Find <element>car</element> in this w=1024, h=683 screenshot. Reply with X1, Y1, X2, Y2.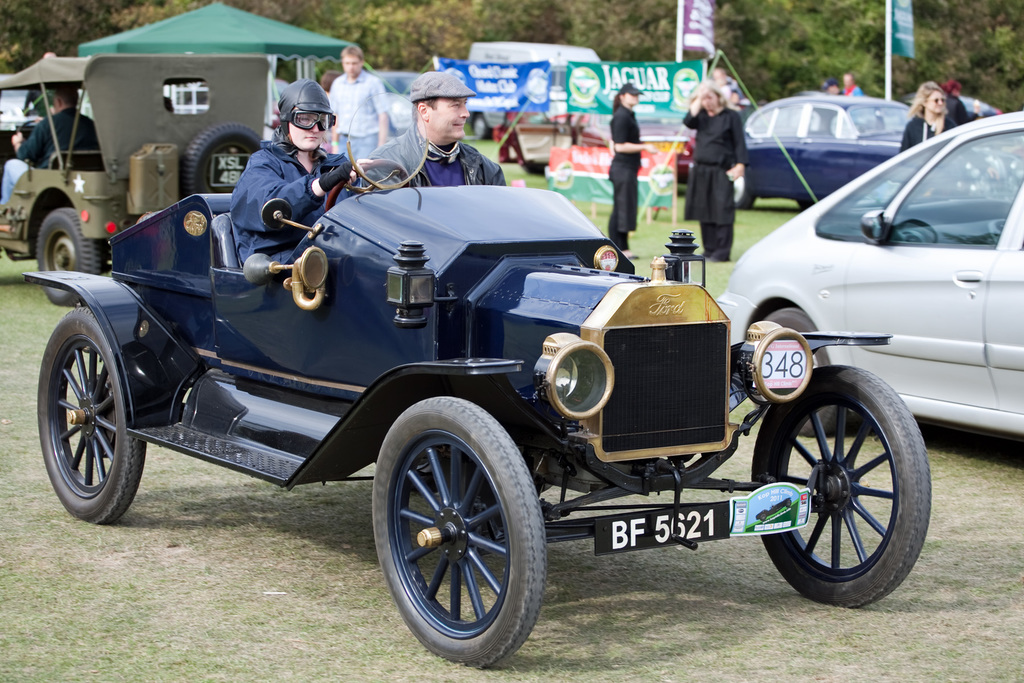
716, 111, 1023, 438.
